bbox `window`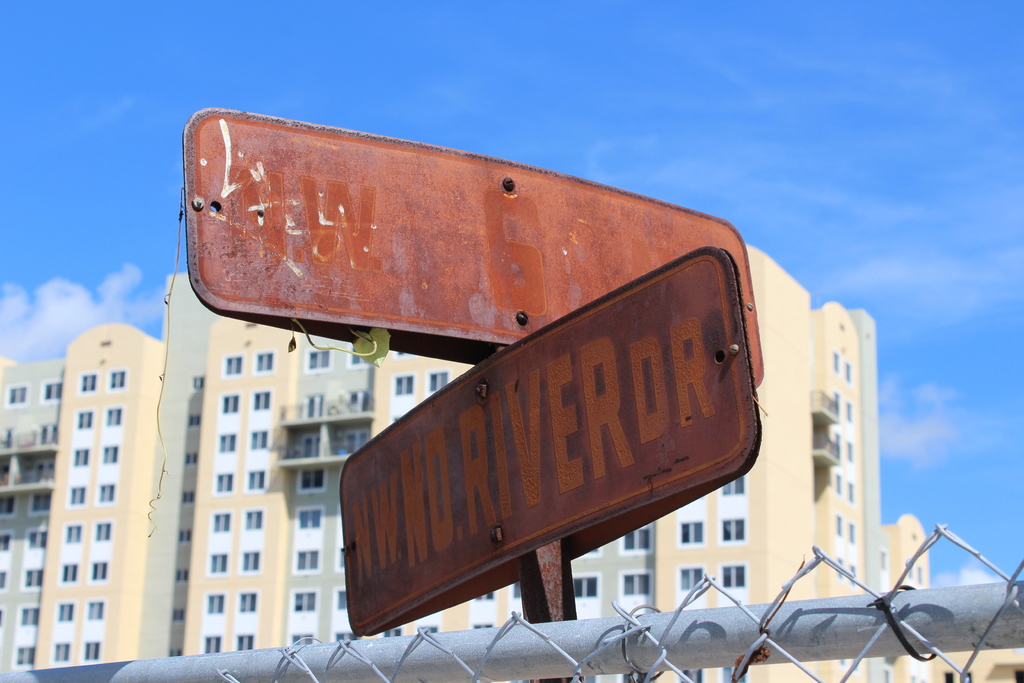
(x1=29, y1=529, x2=45, y2=549)
